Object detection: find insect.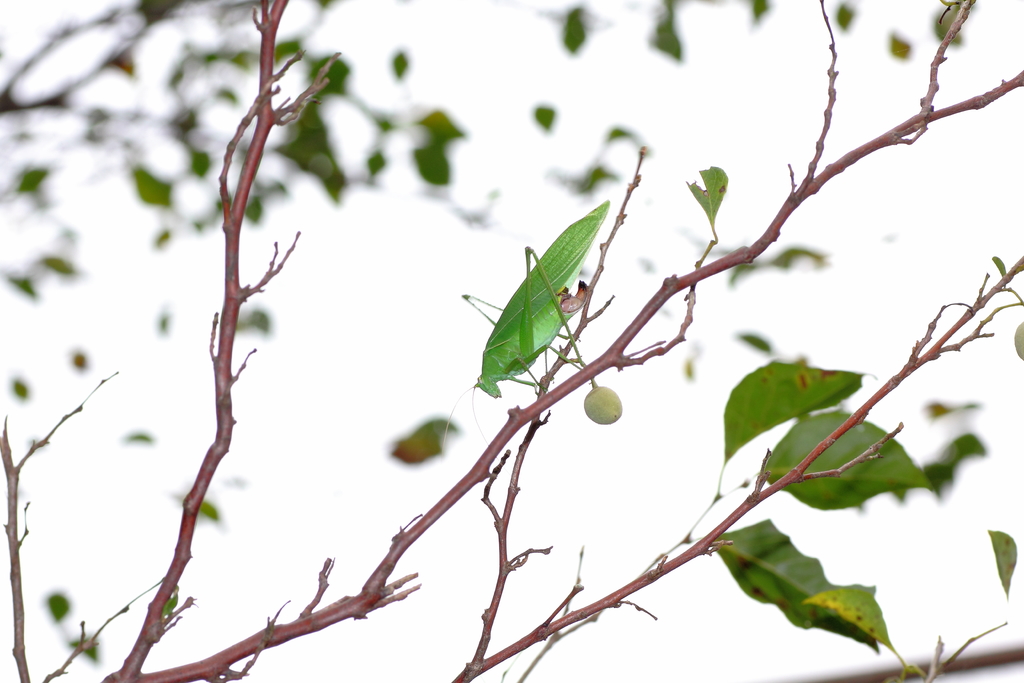
Rect(461, 202, 610, 427).
